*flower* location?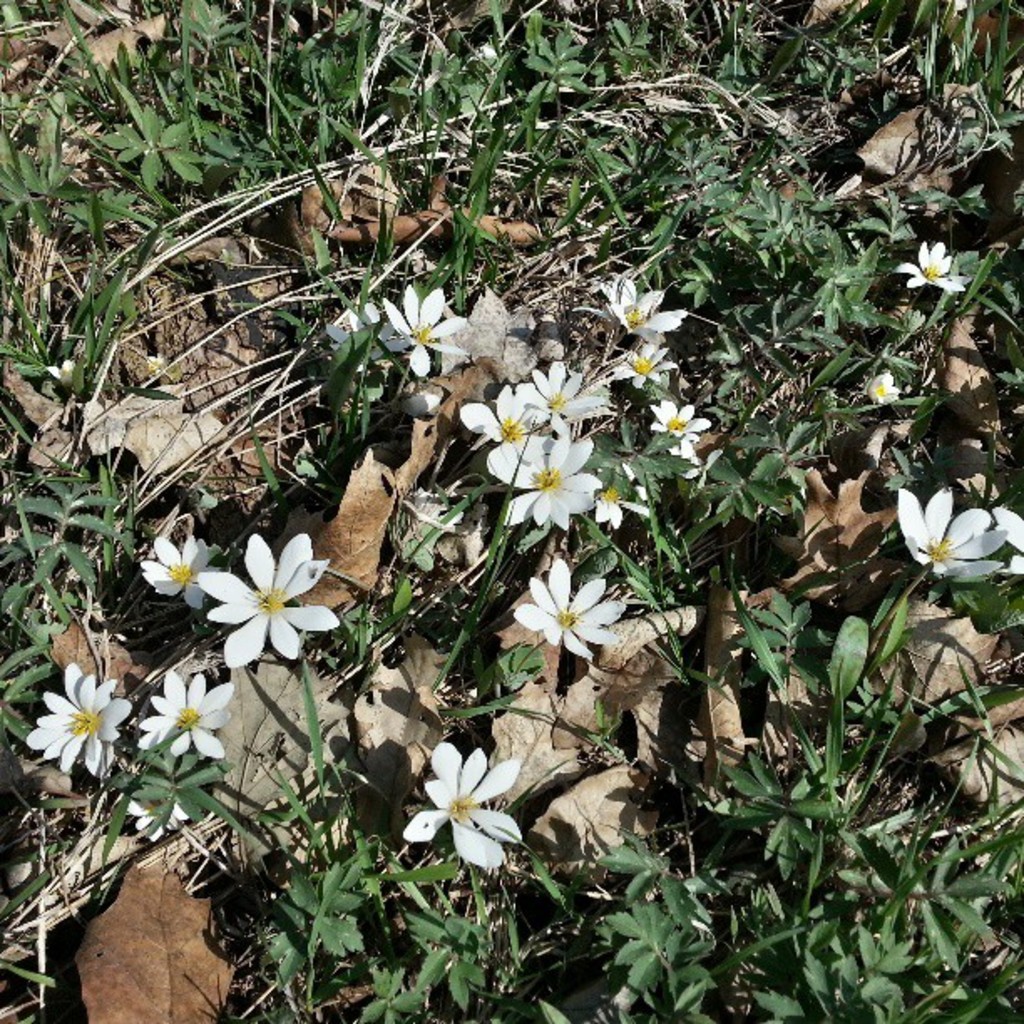
[136, 674, 236, 756]
